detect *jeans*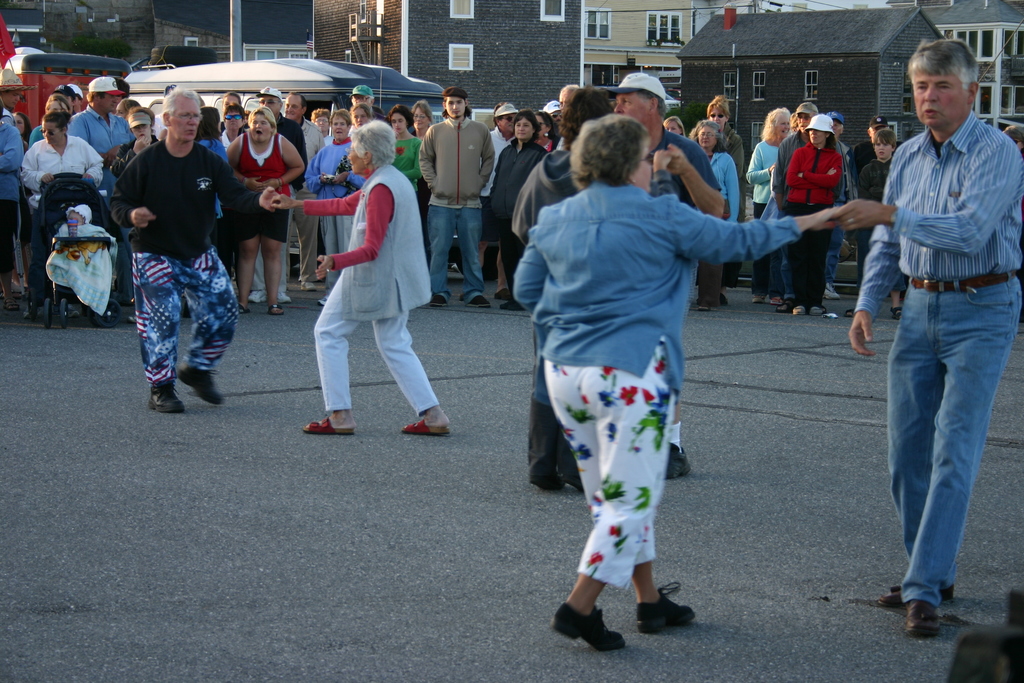
781 244 791 297
